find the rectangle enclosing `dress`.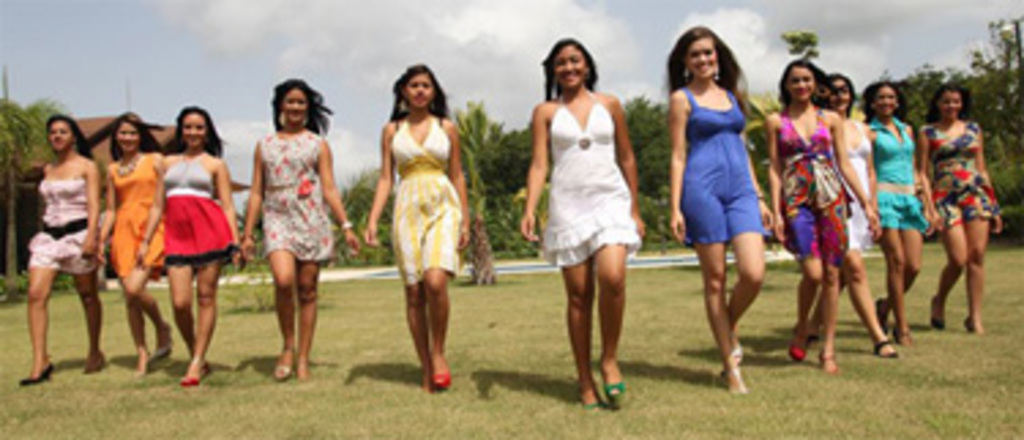
pyautogui.locateOnScreen(762, 96, 852, 276).
